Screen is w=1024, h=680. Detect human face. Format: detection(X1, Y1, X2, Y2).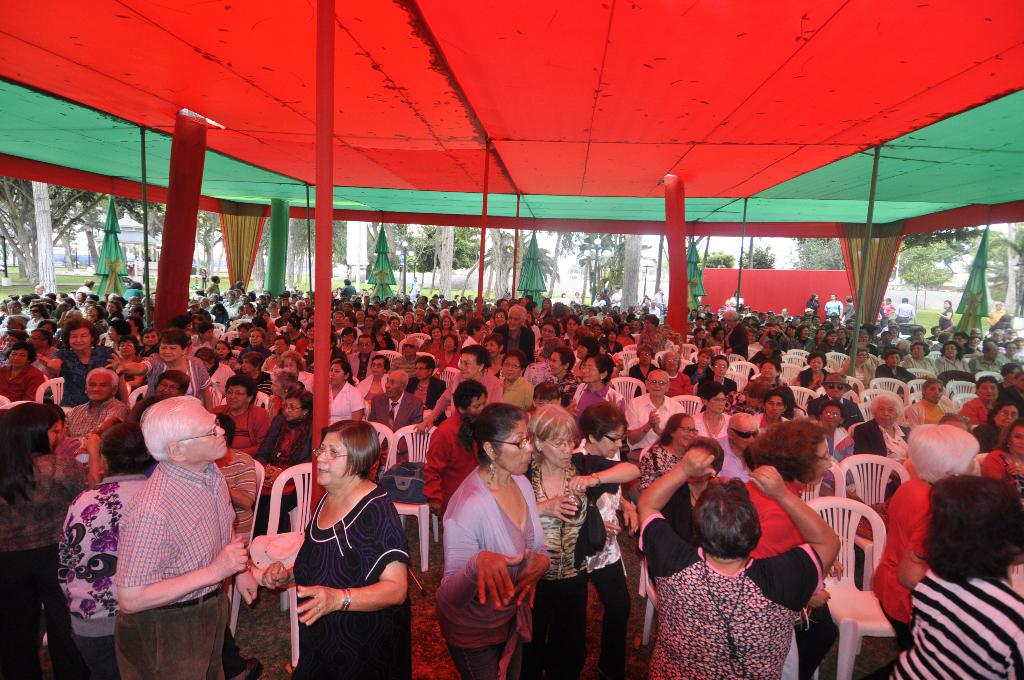
detection(541, 423, 575, 468).
